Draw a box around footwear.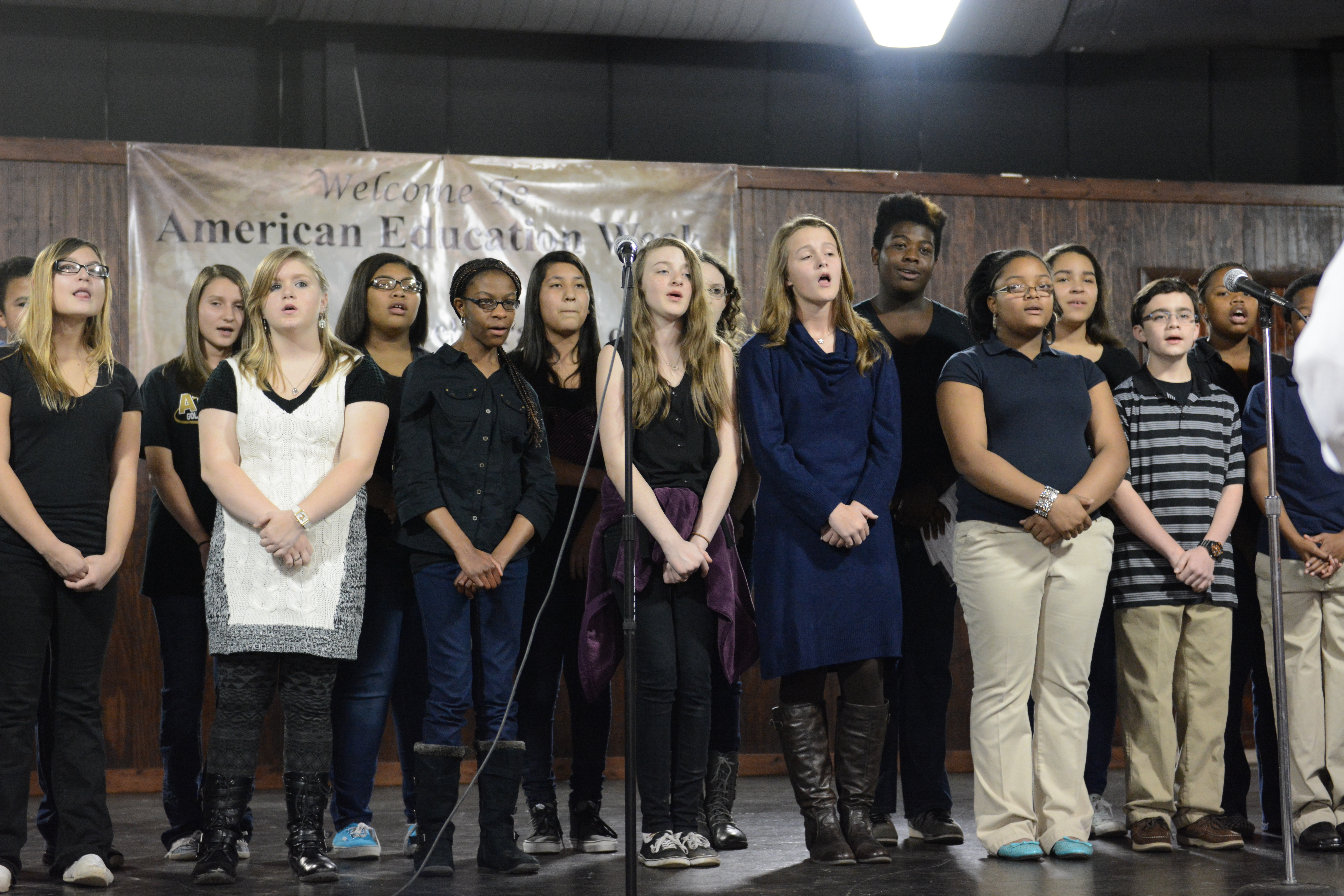
(301, 183, 301, 191).
